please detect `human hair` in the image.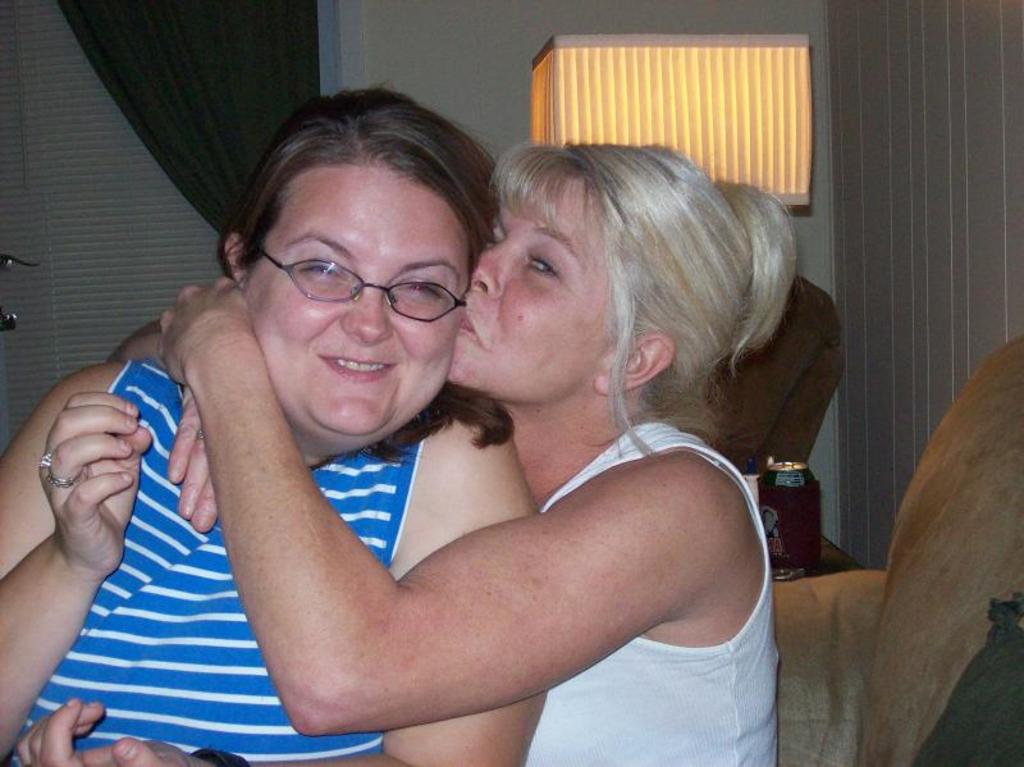
pyautogui.locateOnScreen(220, 77, 474, 288).
